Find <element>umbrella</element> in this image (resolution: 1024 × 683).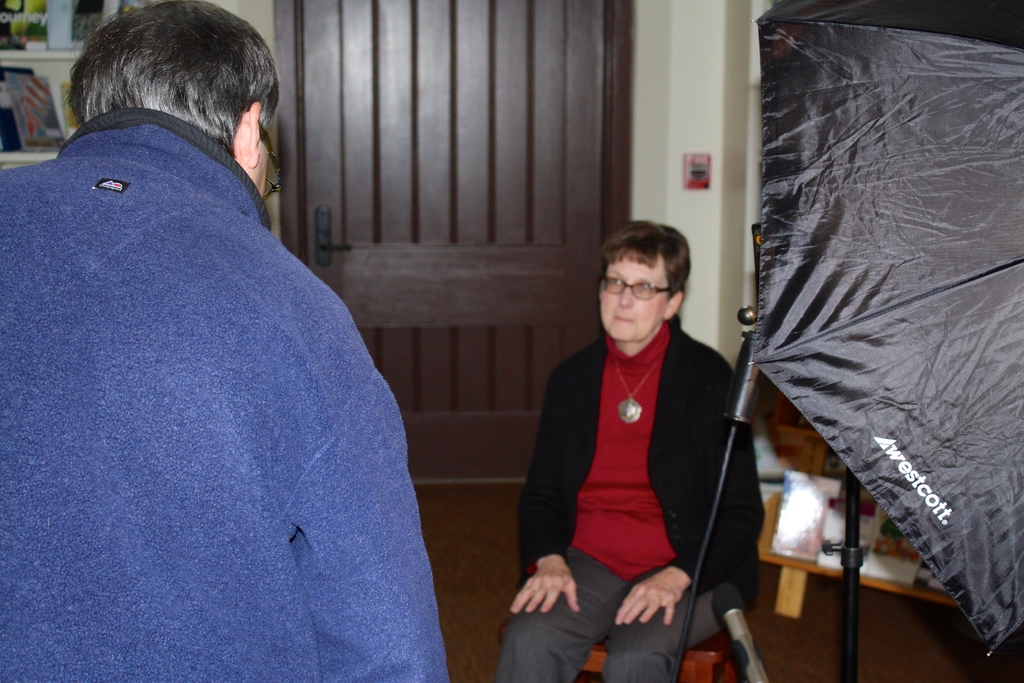
x1=748, y1=0, x2=1023, y2=659.
